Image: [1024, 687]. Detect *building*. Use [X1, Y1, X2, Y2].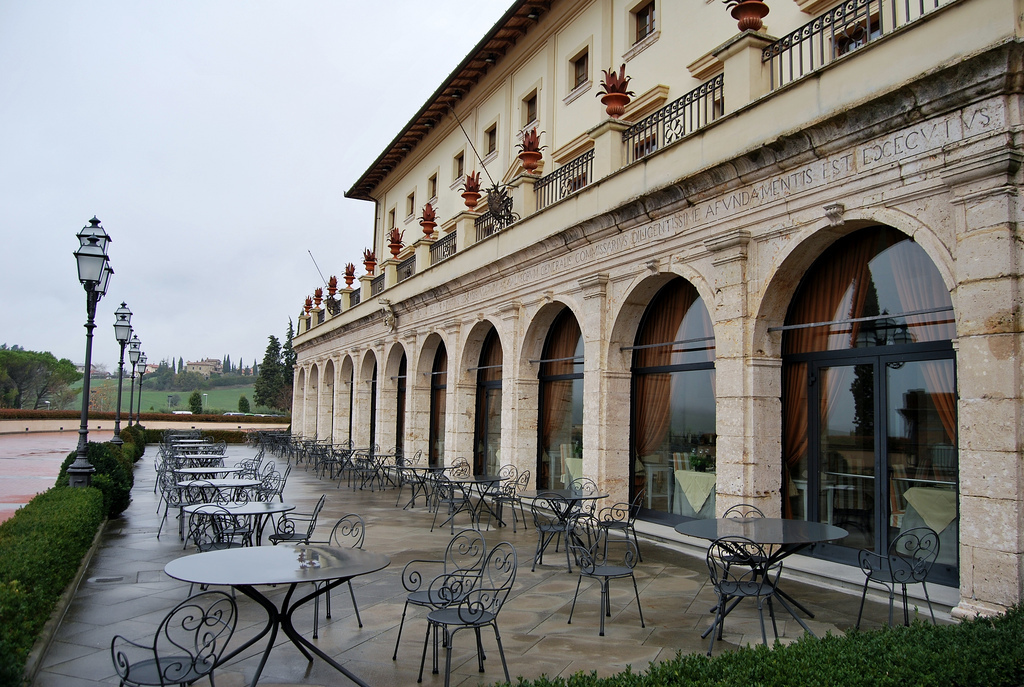
[136, 359, 167, 378].
